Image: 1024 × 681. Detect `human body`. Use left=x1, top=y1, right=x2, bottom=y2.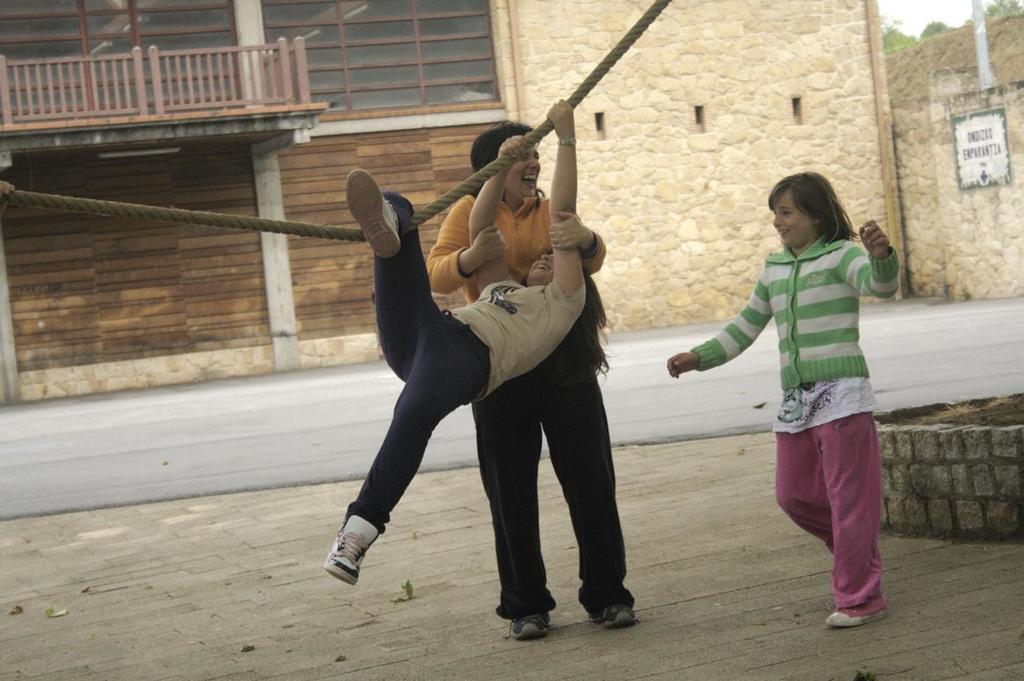
left=667, top=219, right=899, bottom=630.
